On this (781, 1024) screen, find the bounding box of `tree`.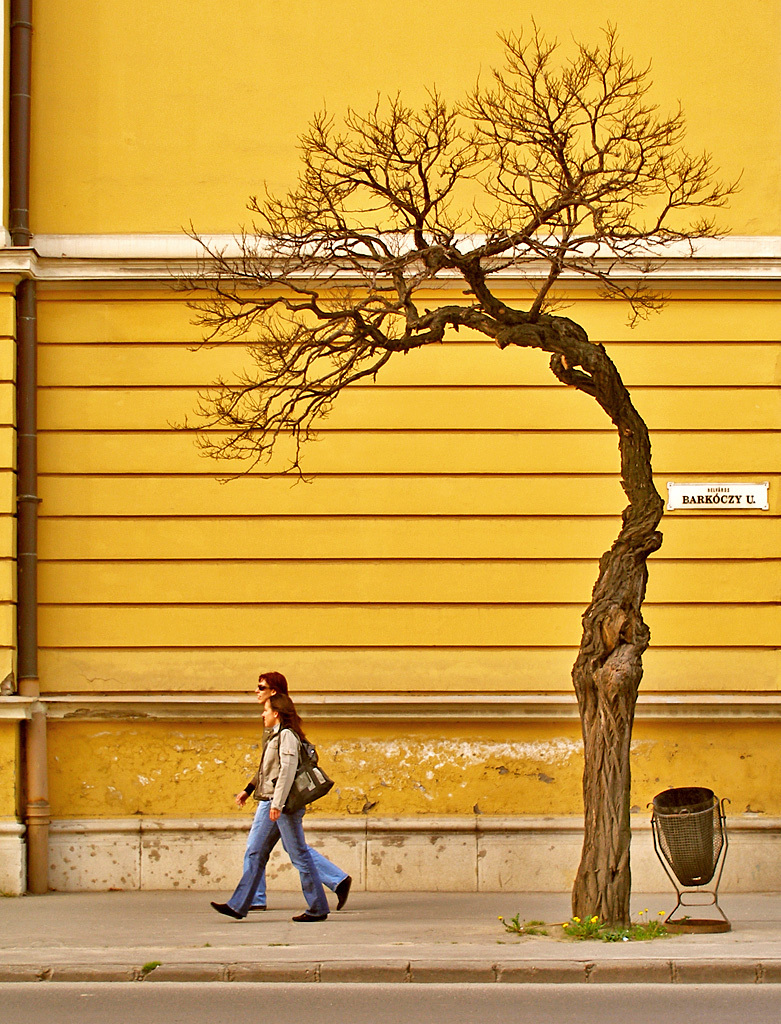
Bounding box: {"left": 49, "top": 62, "right": 724, "bottom": 895}.
